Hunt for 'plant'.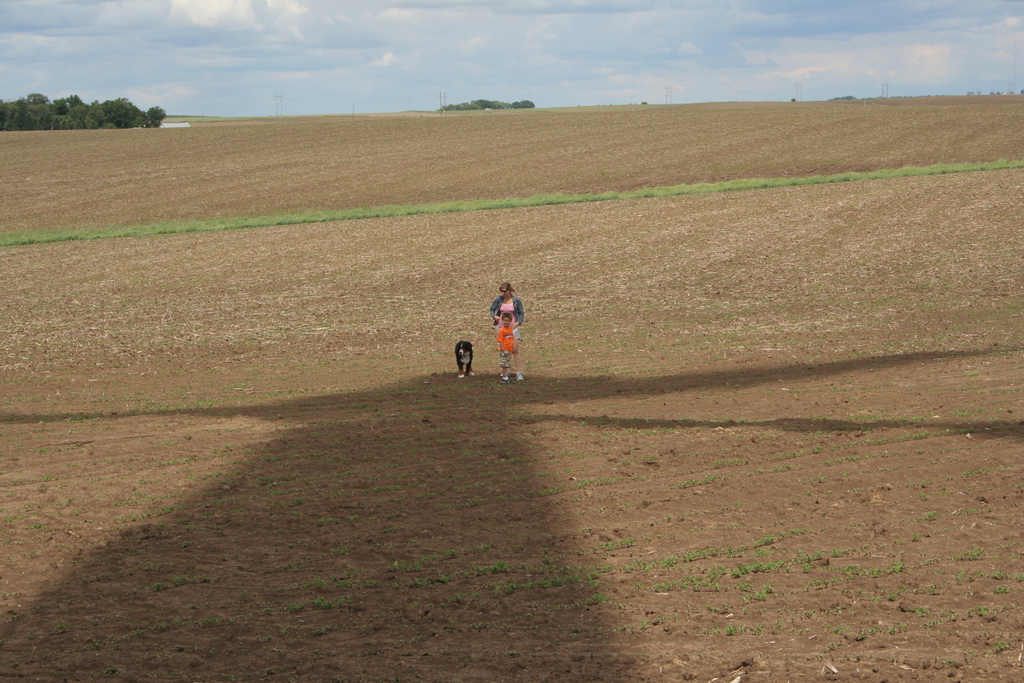
Hunted down at 285:599:305:611.
